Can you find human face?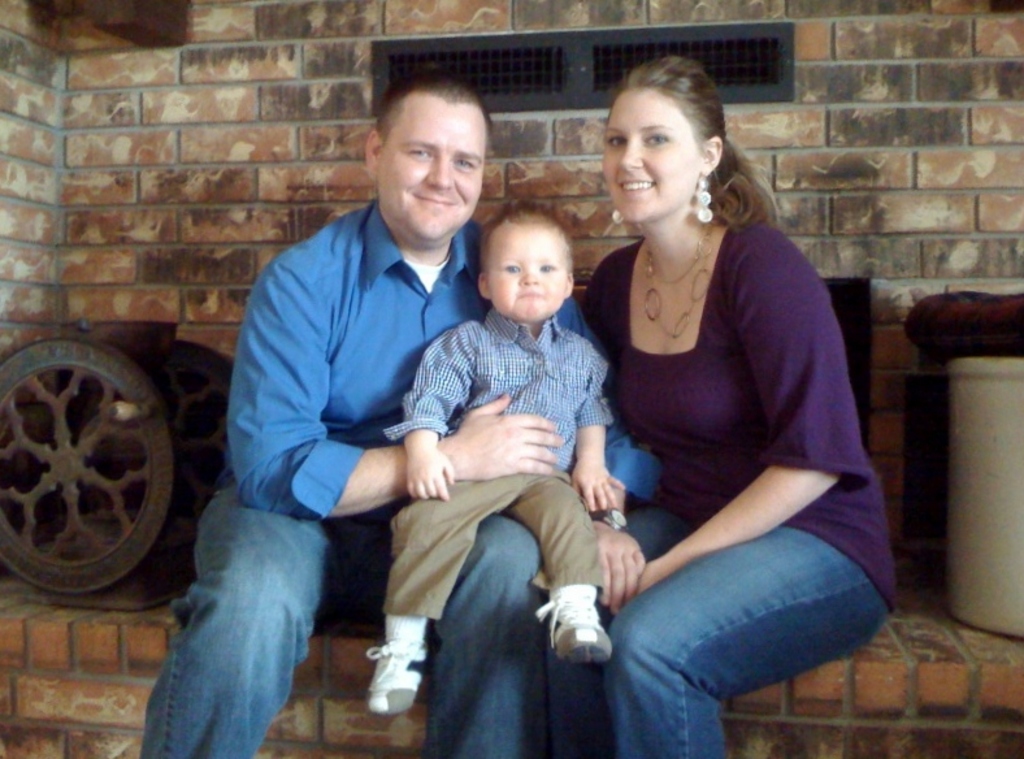
Yes, bounding box: box=[486, 217, 572, 312].
